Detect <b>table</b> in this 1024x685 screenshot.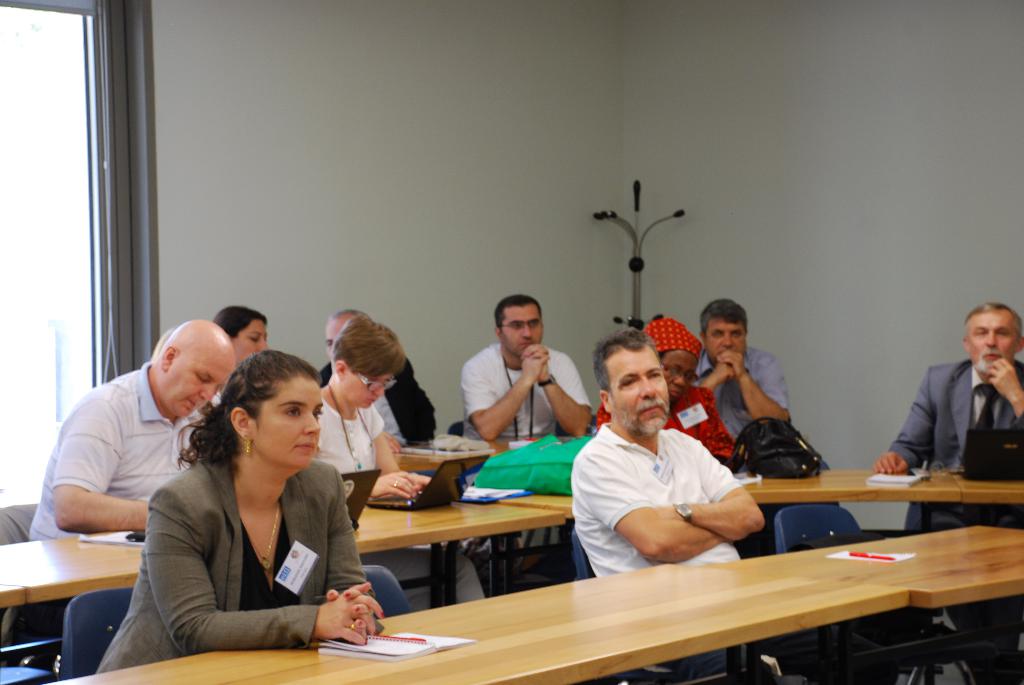
Detection: 729:464:1023:507.
